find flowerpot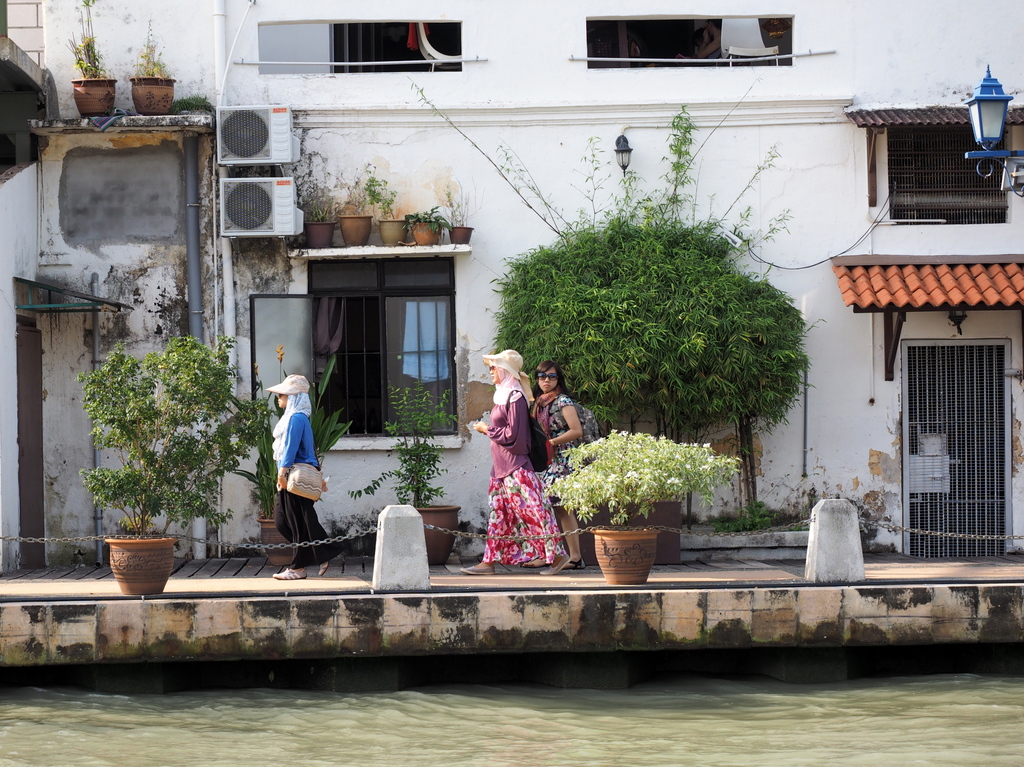
region(128, 72, 174, 112)
